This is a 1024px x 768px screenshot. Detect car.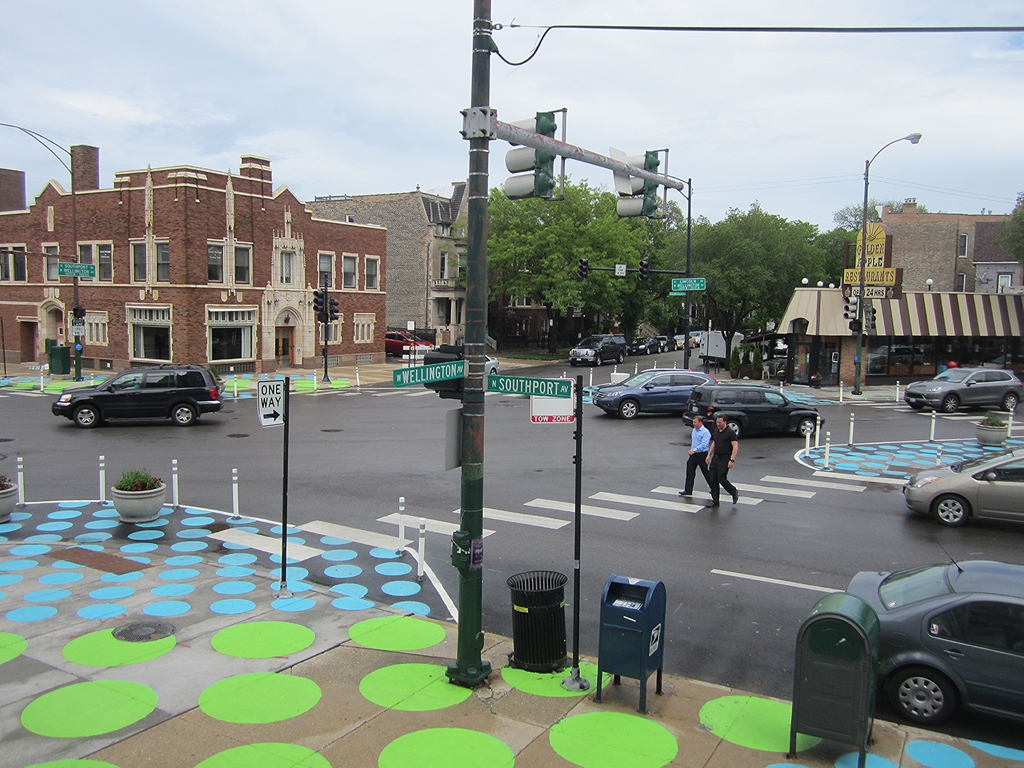
[902, 360, 1023, 413].
